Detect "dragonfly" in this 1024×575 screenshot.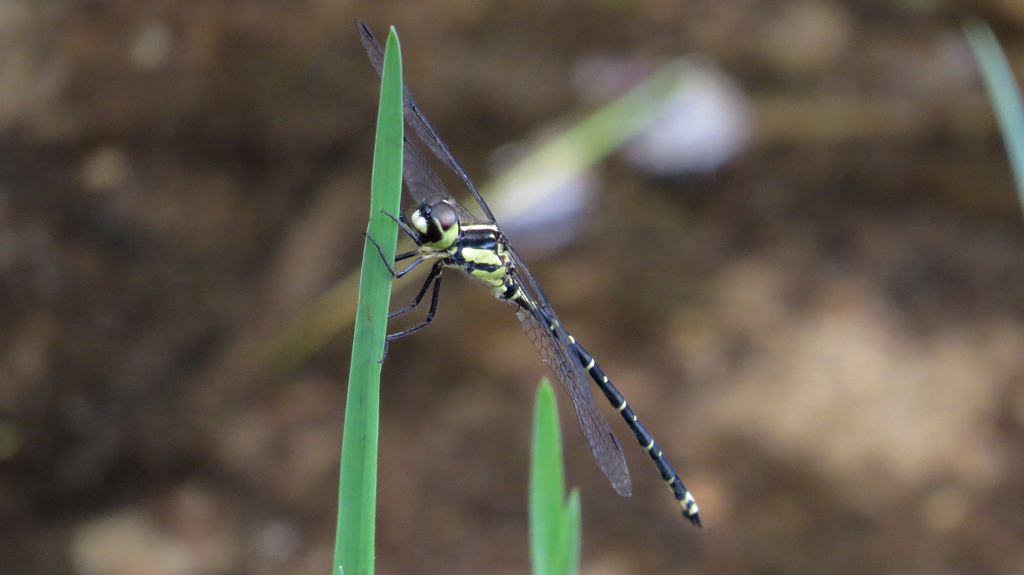
Detection: {"left": 355, "top": 14, "right": 703, "bottom": 526}.
